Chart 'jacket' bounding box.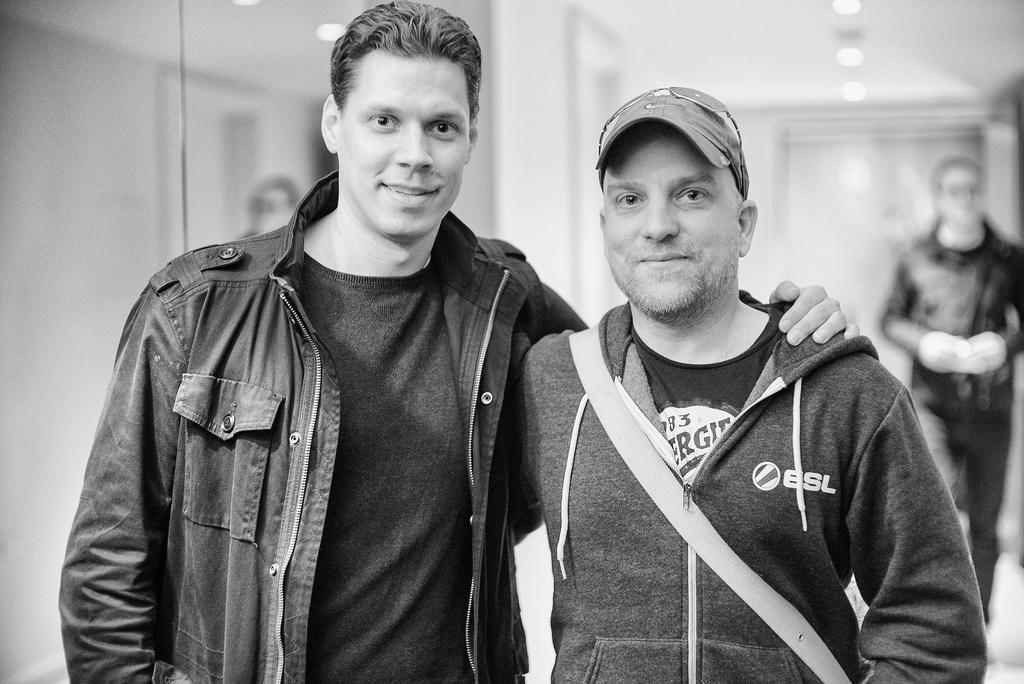
Charted: box=[51, 206, 442, 683].
